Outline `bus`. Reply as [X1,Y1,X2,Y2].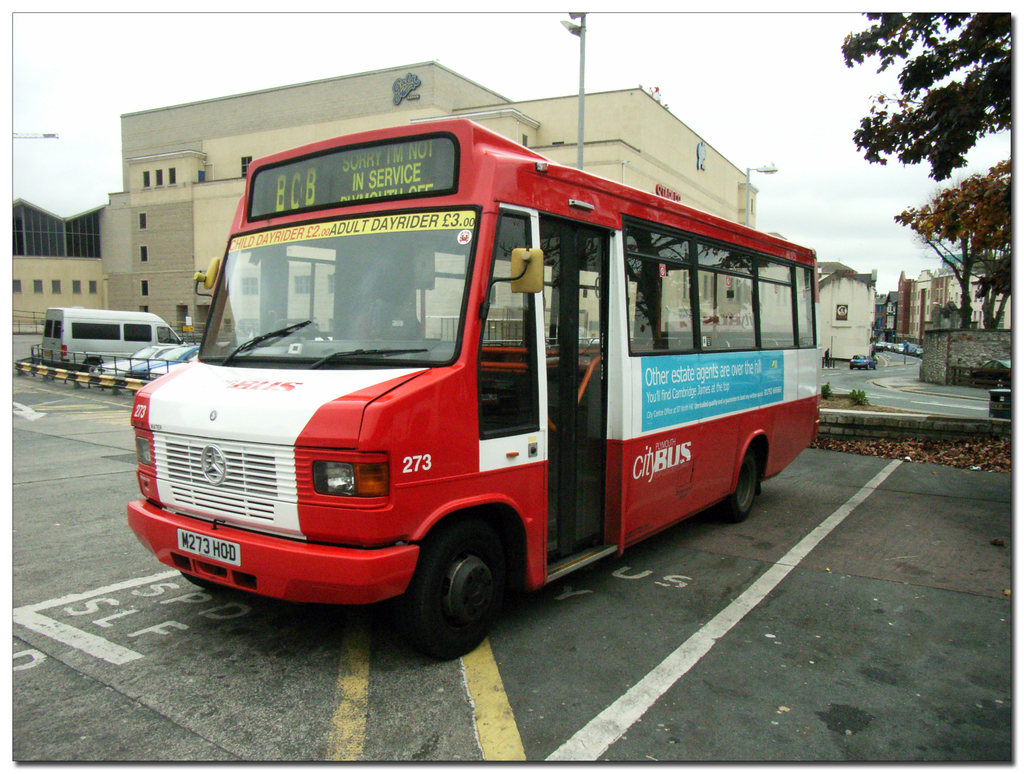
[124,116,823,659].
